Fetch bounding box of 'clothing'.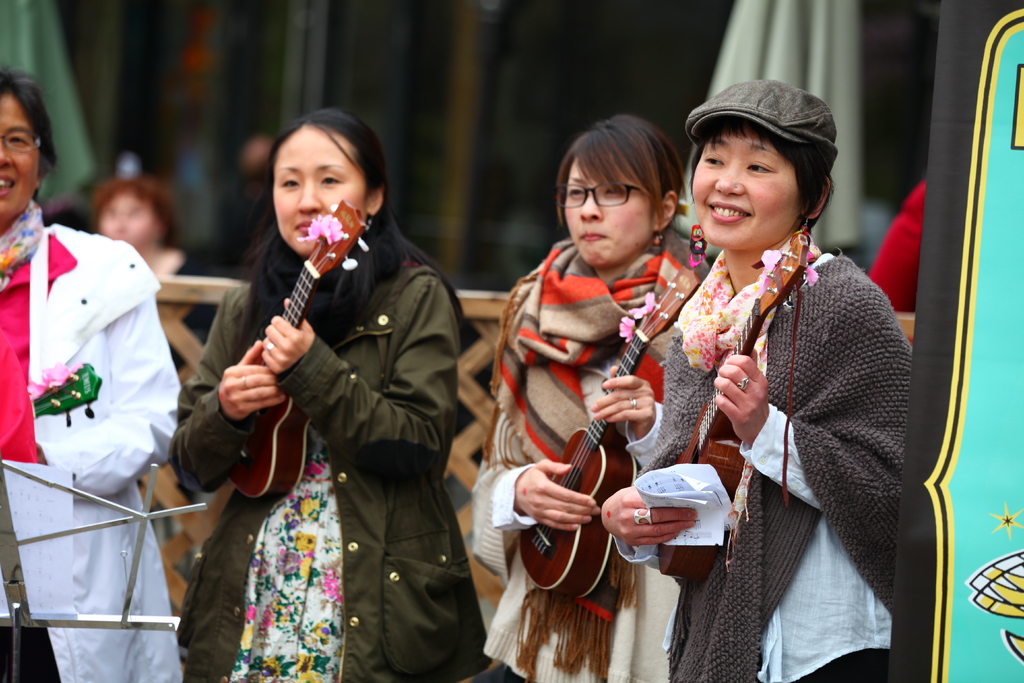
Bbox: region(469, 236, 701, 682).
